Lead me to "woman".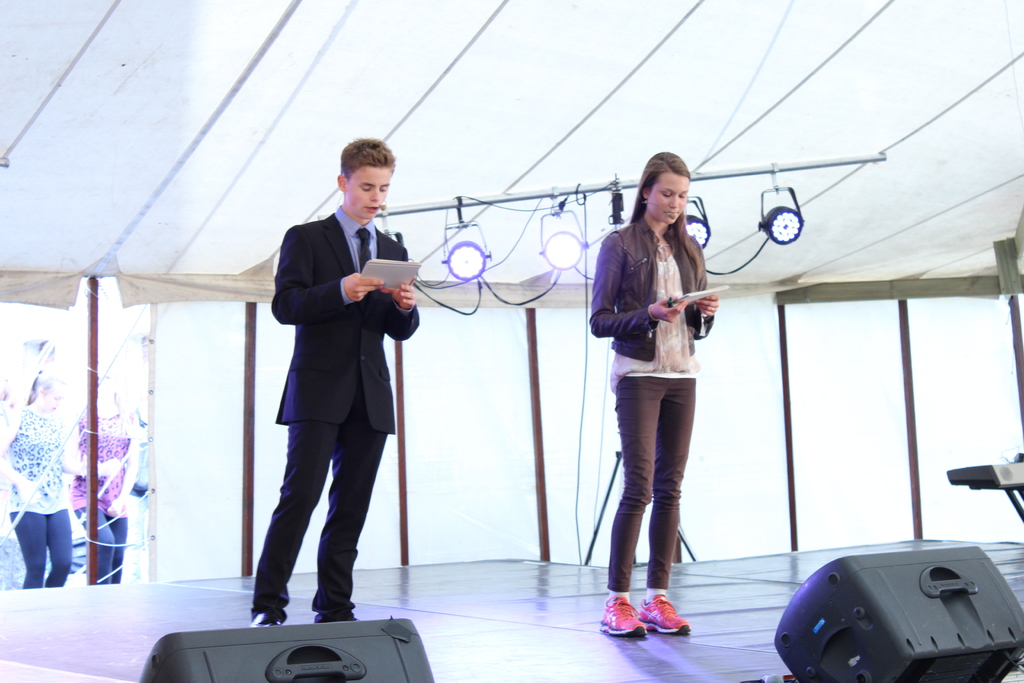
Lead to Rect(72, 374, 138, 587).
